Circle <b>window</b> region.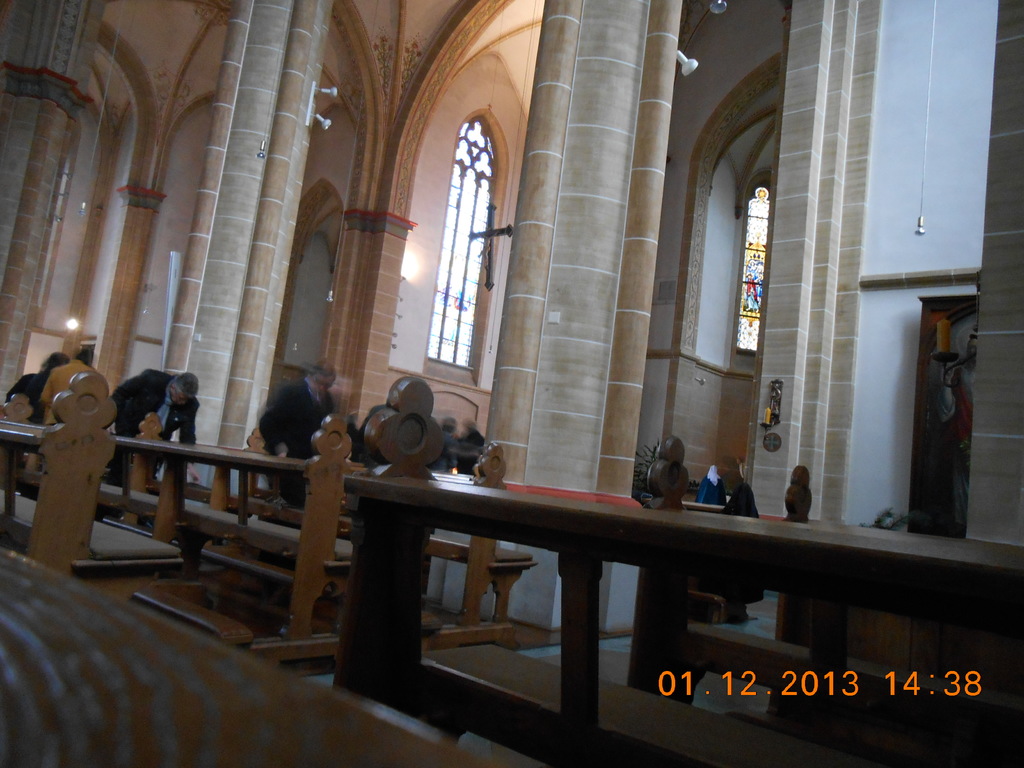
Region: l=287, t=204, r=355, b=379.
